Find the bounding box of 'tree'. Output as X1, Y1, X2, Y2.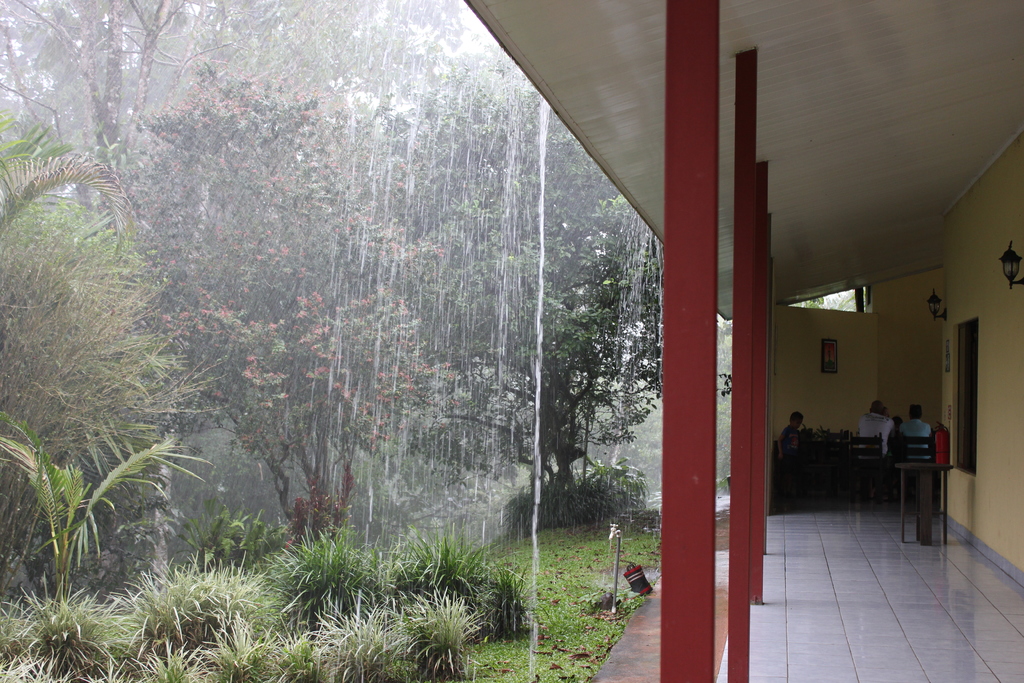
0, 0, 269, 256.
